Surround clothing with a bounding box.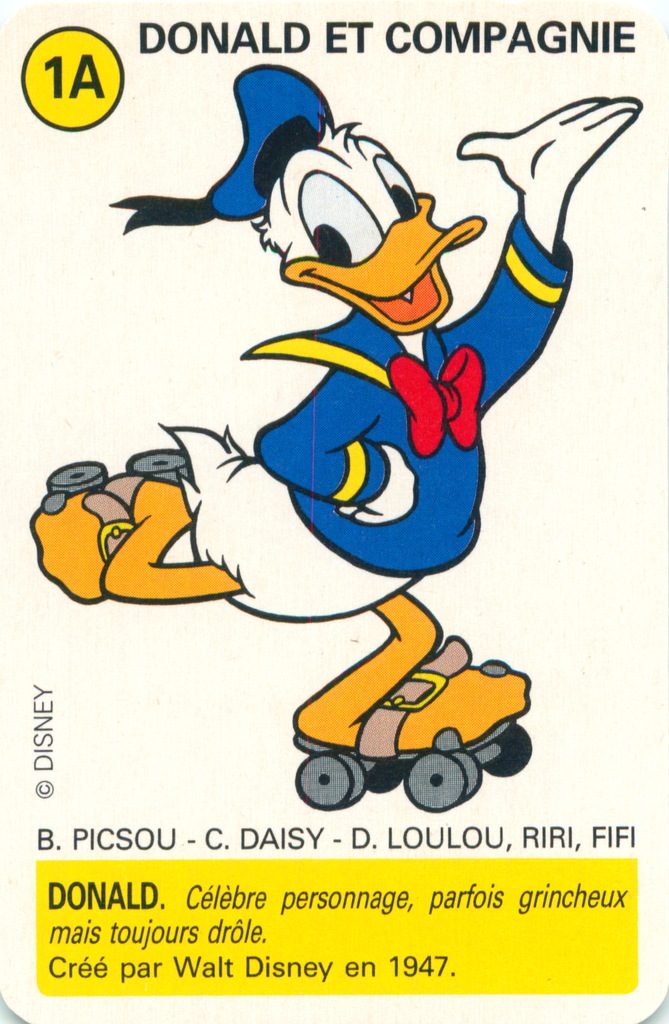
rect(106, 61, 571, 576).
